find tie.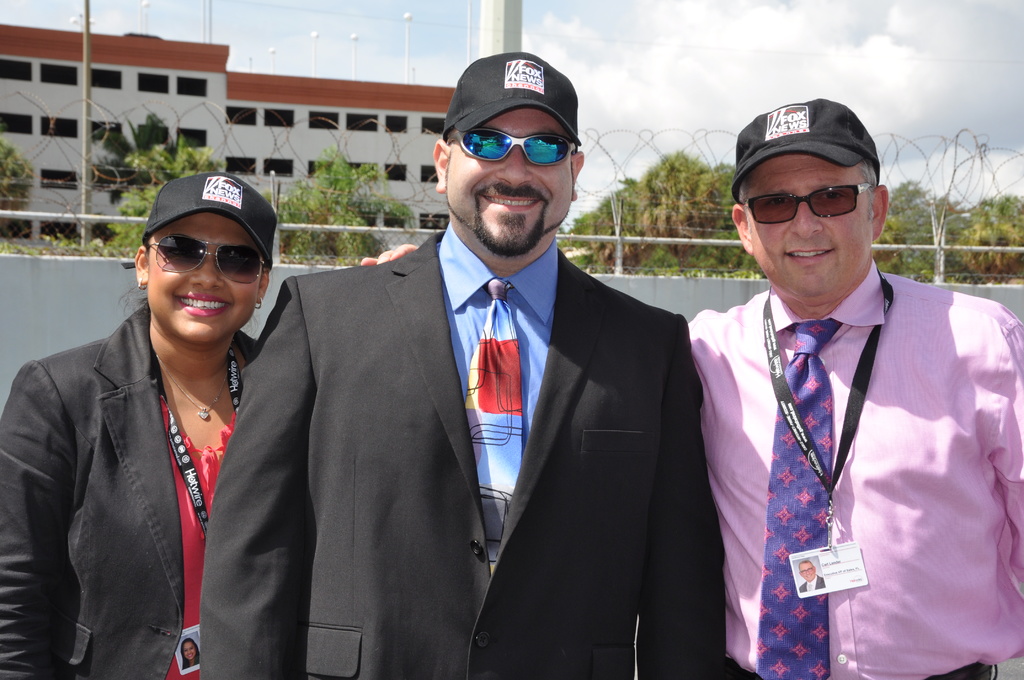
x1=753 y1=318 x2=845 y2=679.
